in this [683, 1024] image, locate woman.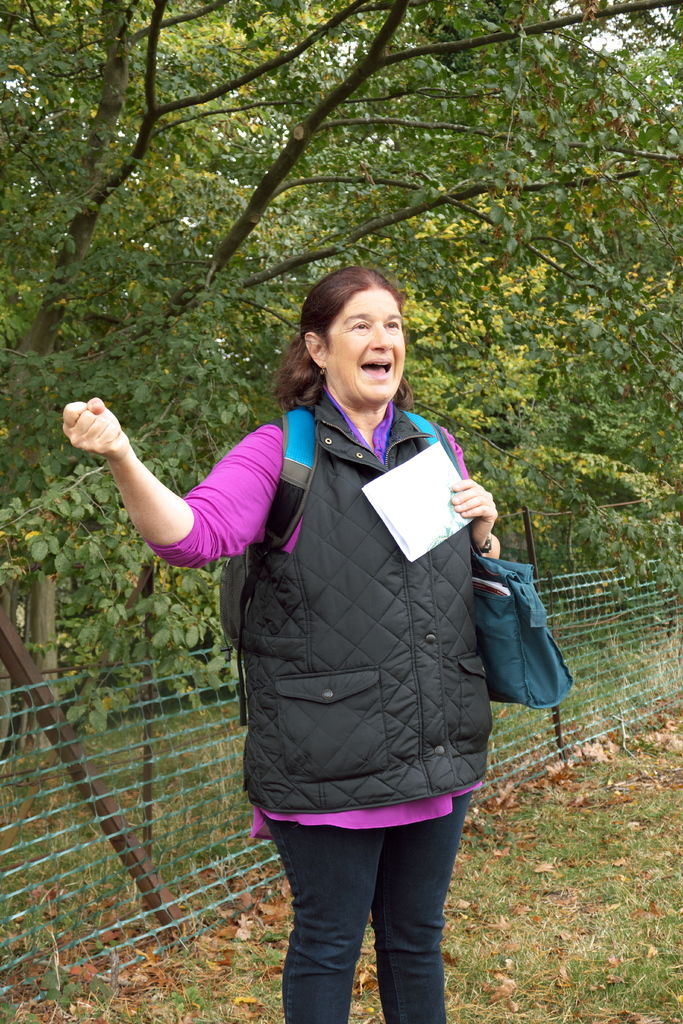
Bounding box: (167, 258, 538, 1001).
